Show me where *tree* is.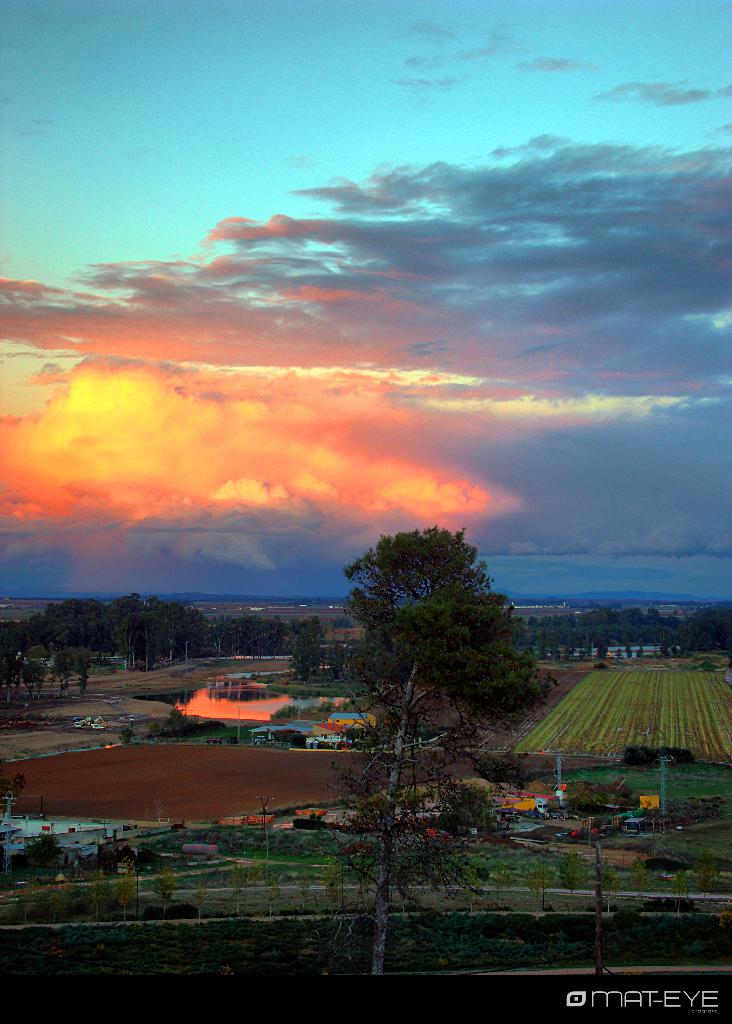
*tree* is at {"x1": 327, "y1": 872, "x2": 341, "y2": 909}.
